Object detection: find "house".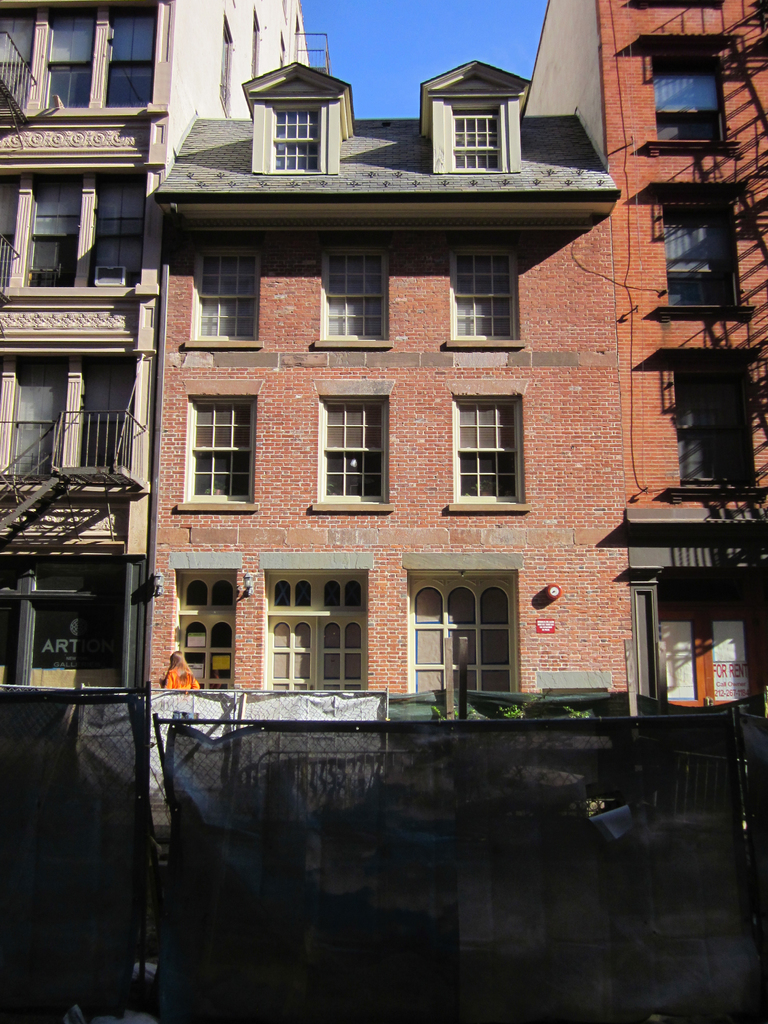
bbox(129, 43, 646, 725).
